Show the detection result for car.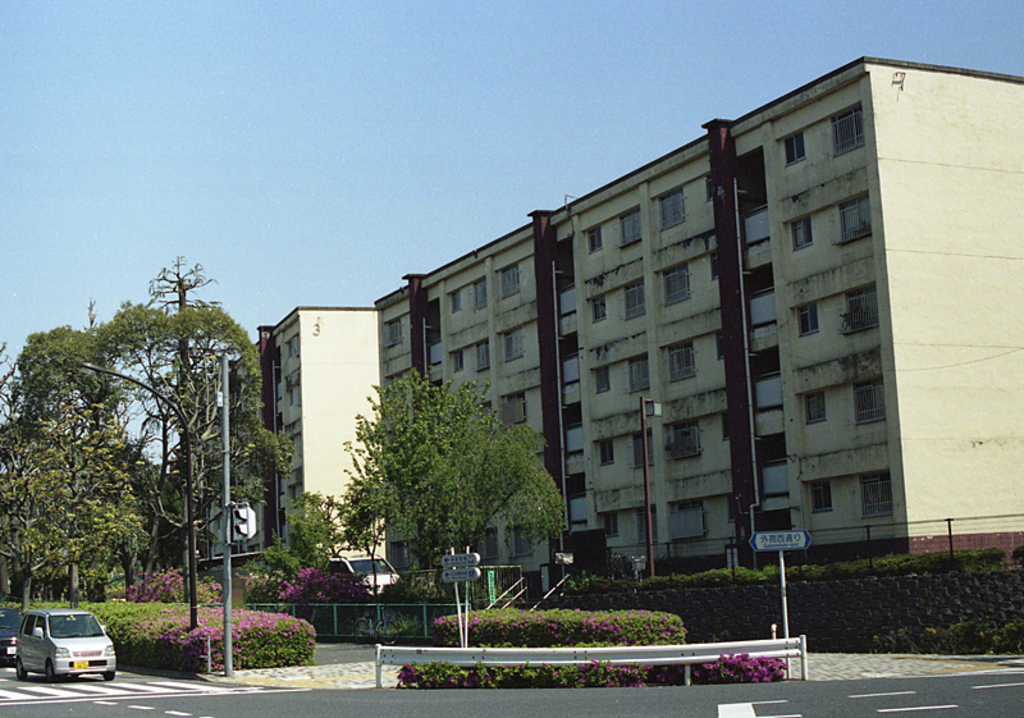
0/607/24/667.
